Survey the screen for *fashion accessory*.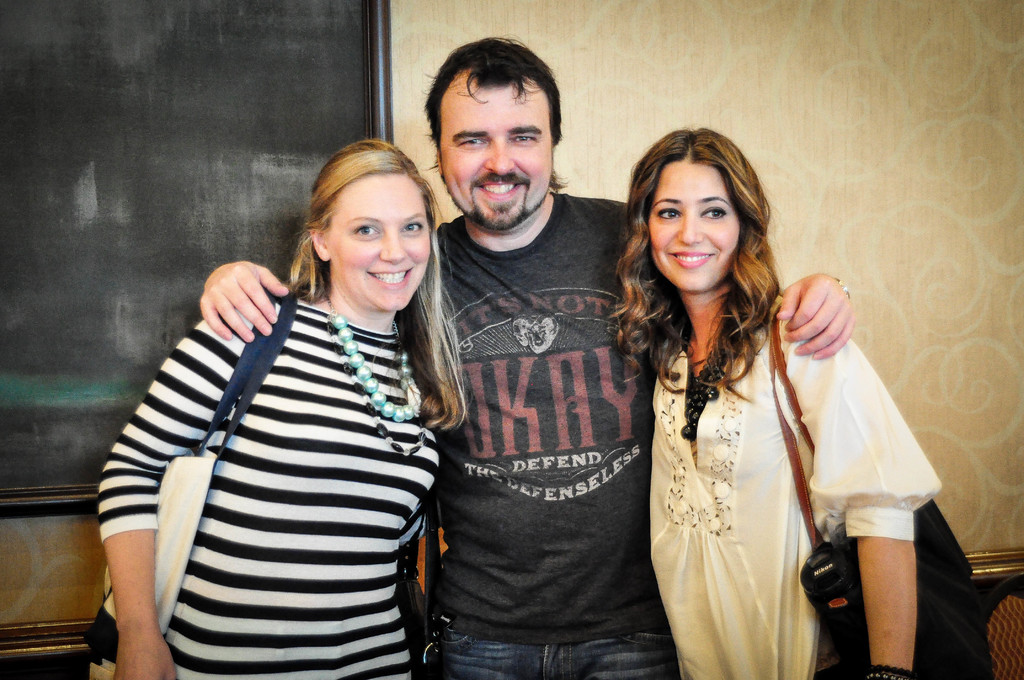
Survey found: region(835, 279, 851, 300).
